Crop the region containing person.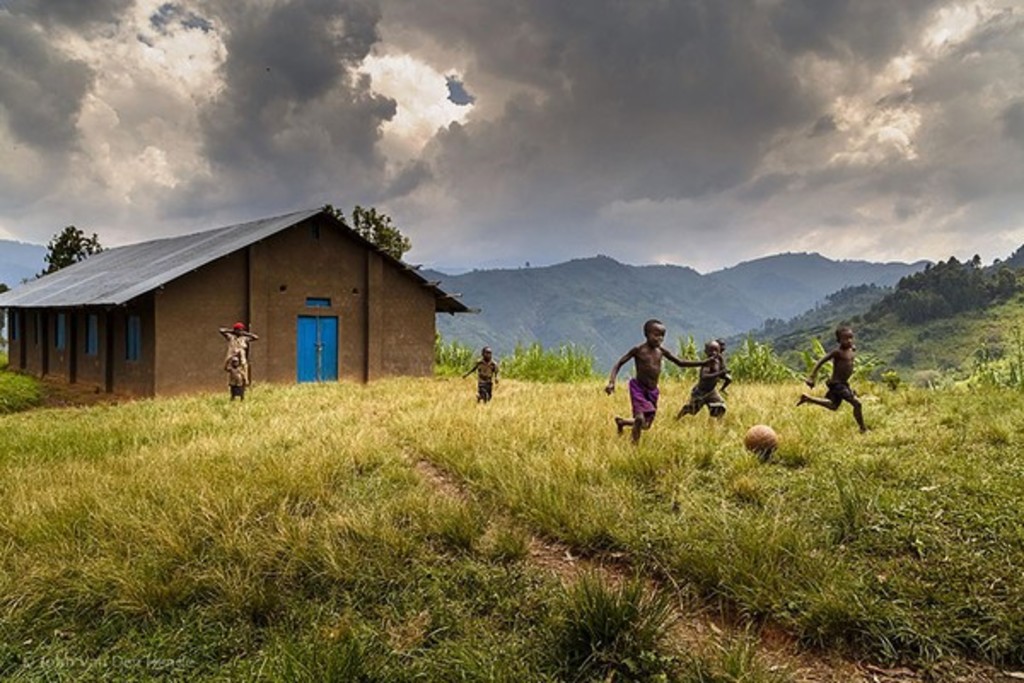
Crop region: box=[679, 342, 732, 418].
